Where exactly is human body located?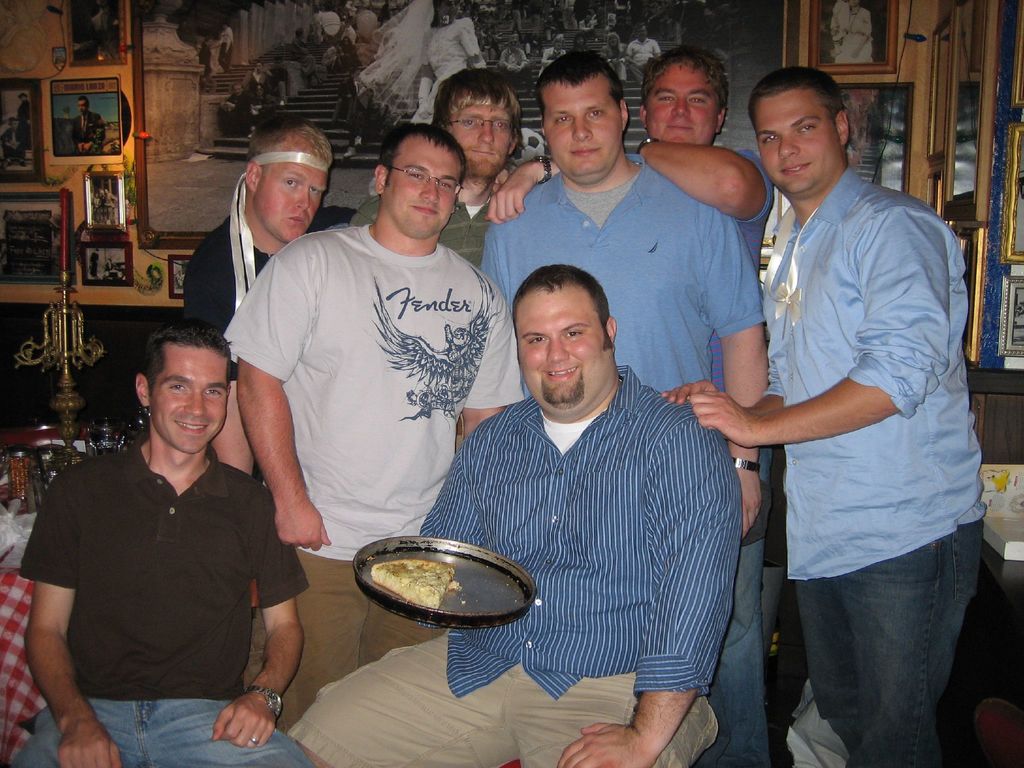
Its bounding box is 221:223:532:733.
